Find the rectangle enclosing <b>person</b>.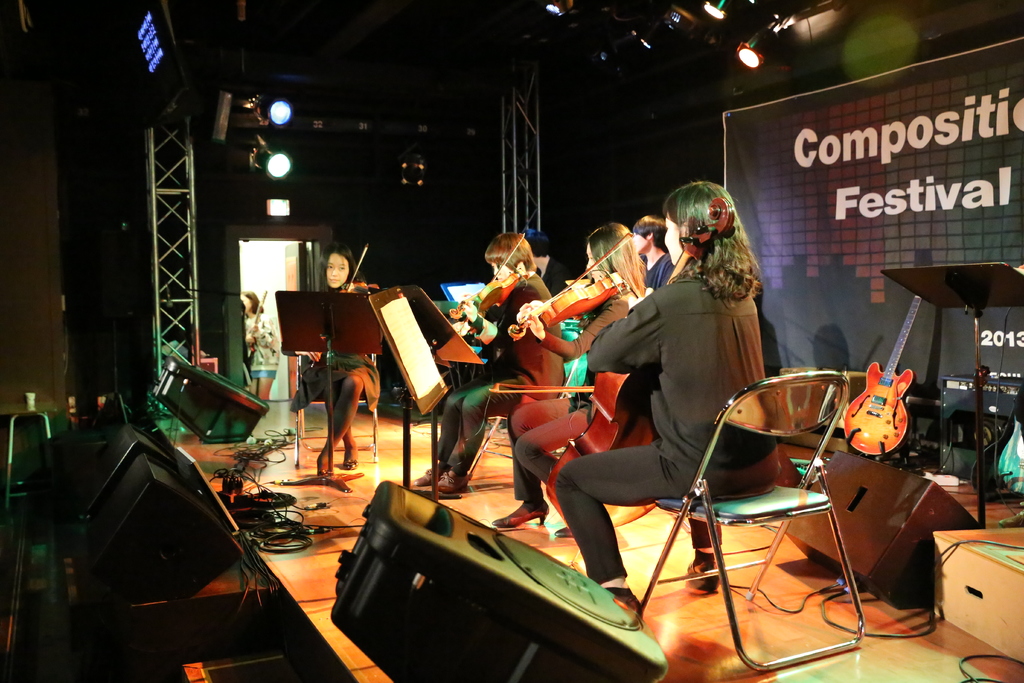
rect(291, 248, 376, 468).
